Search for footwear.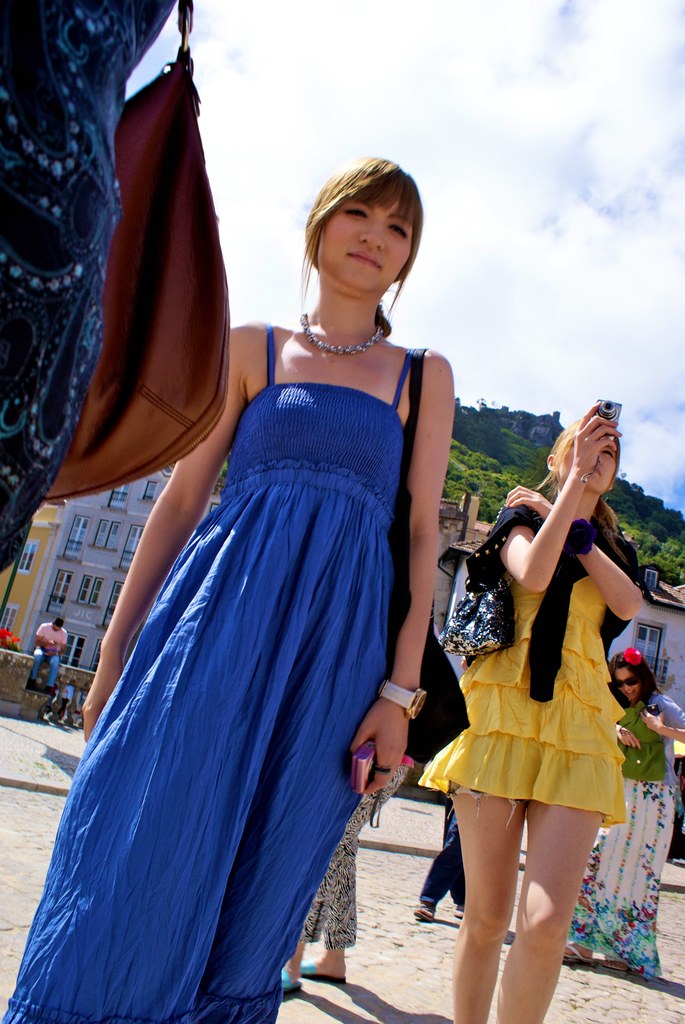
Found at <region>304, 955, 350, 979</region>.
